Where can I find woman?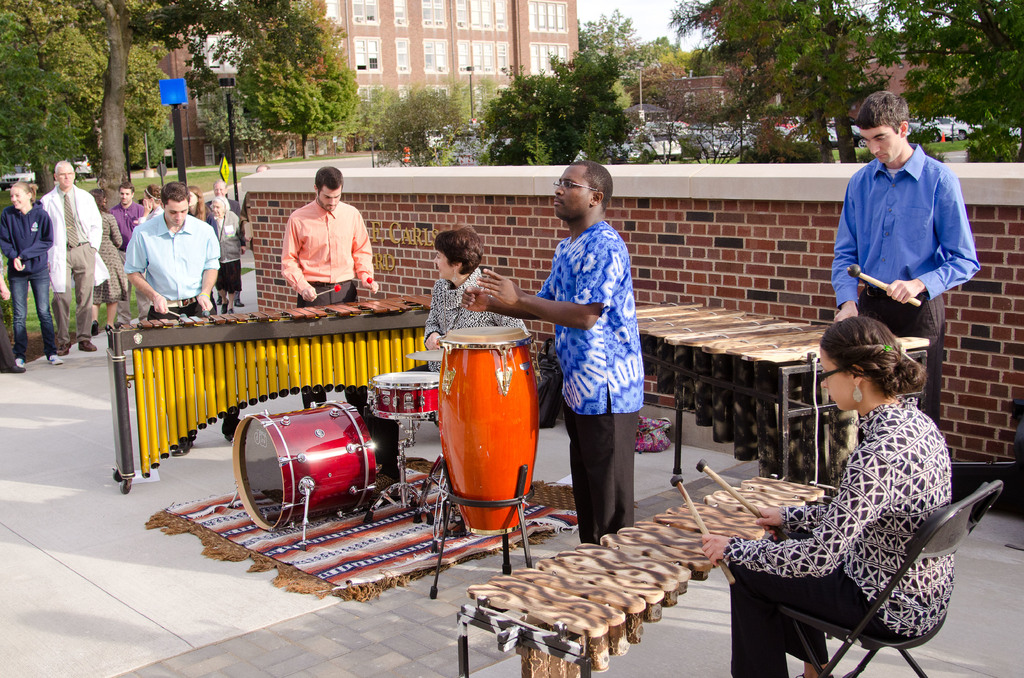
You can find it at [left=134, top=183, right=160, bottom=222].
